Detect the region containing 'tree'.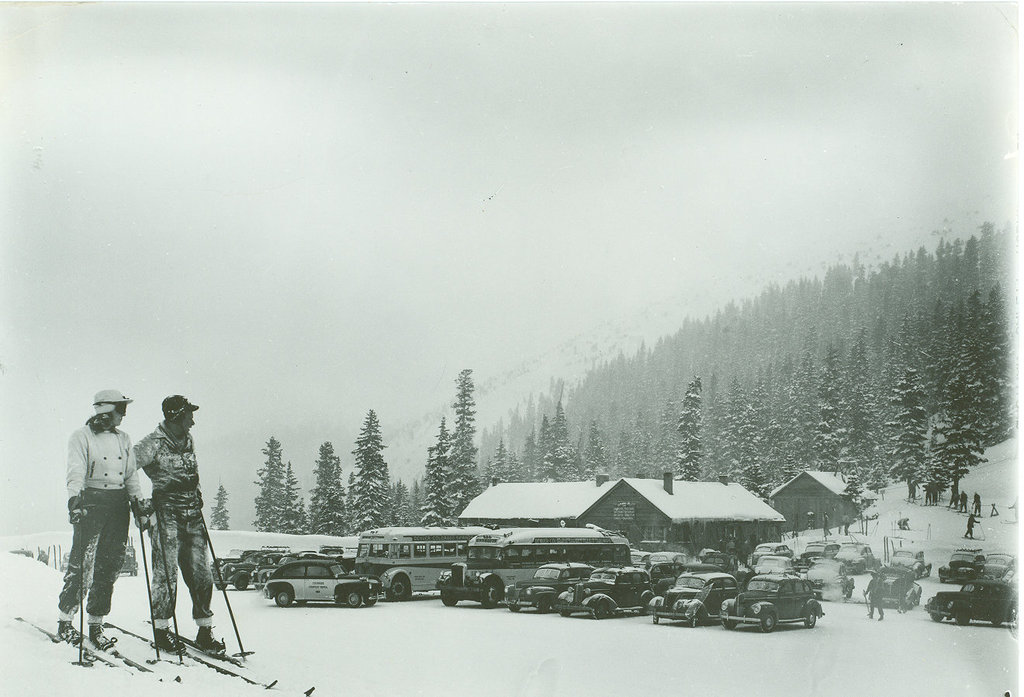
box(483, 437, 504, 484).
